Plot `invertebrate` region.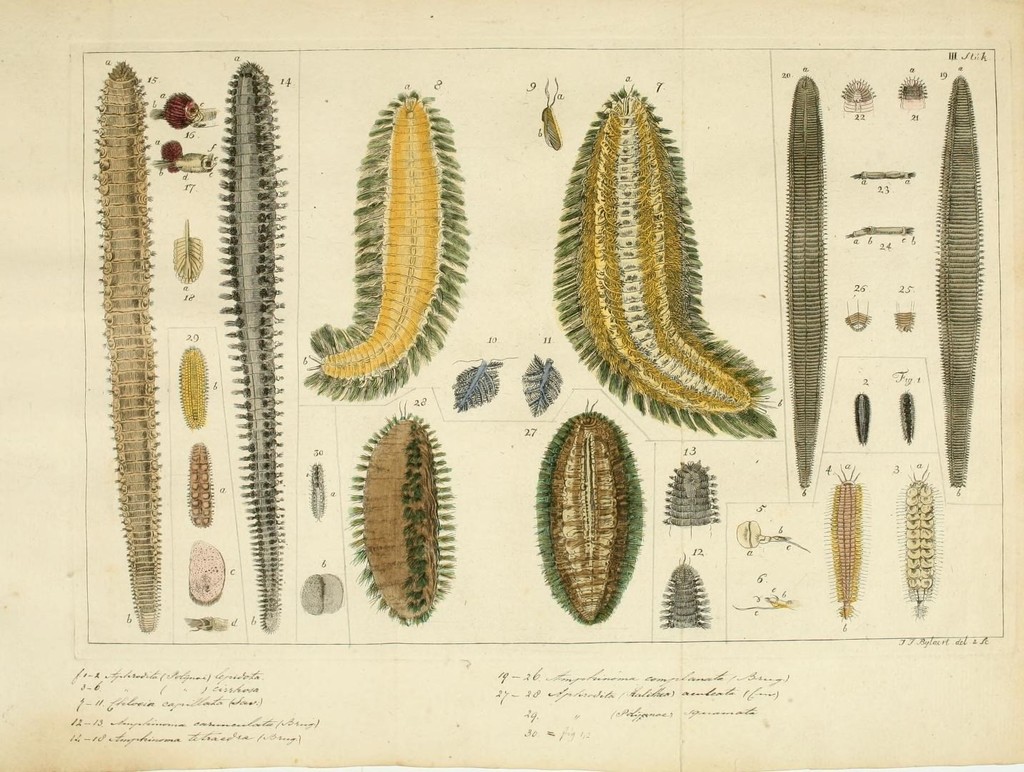
Plotted at <bbox>175, 223, 204, 284</bbox>.
